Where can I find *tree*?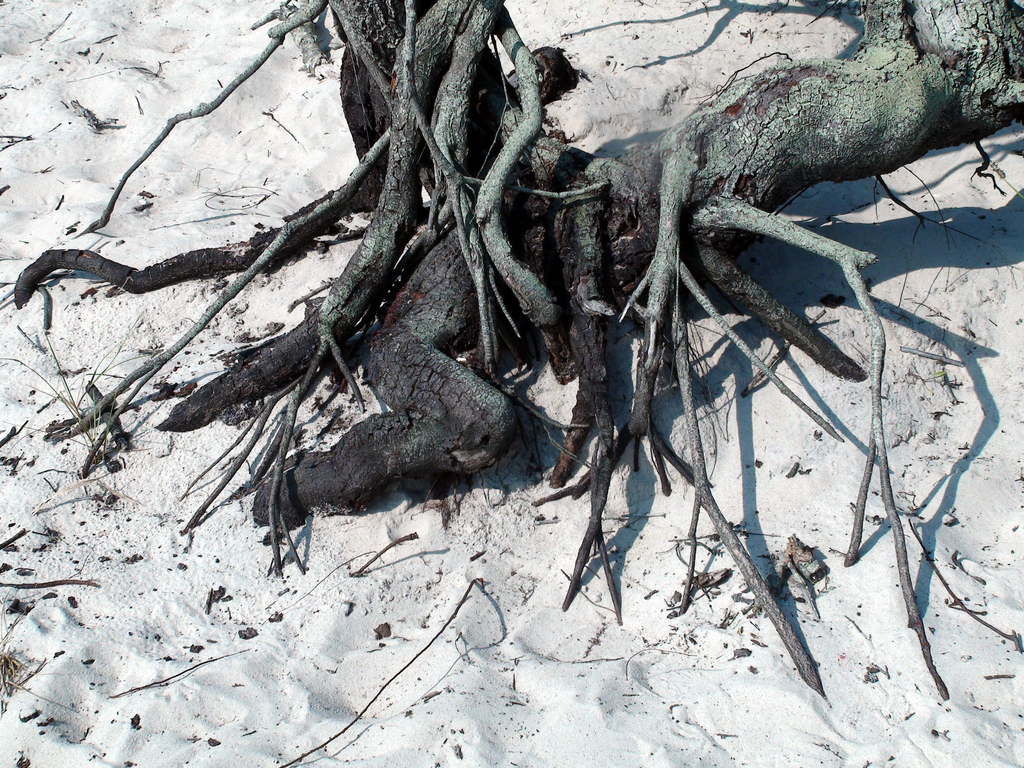
You can find it at left=12, top=0, right=1023, bottom=698.
